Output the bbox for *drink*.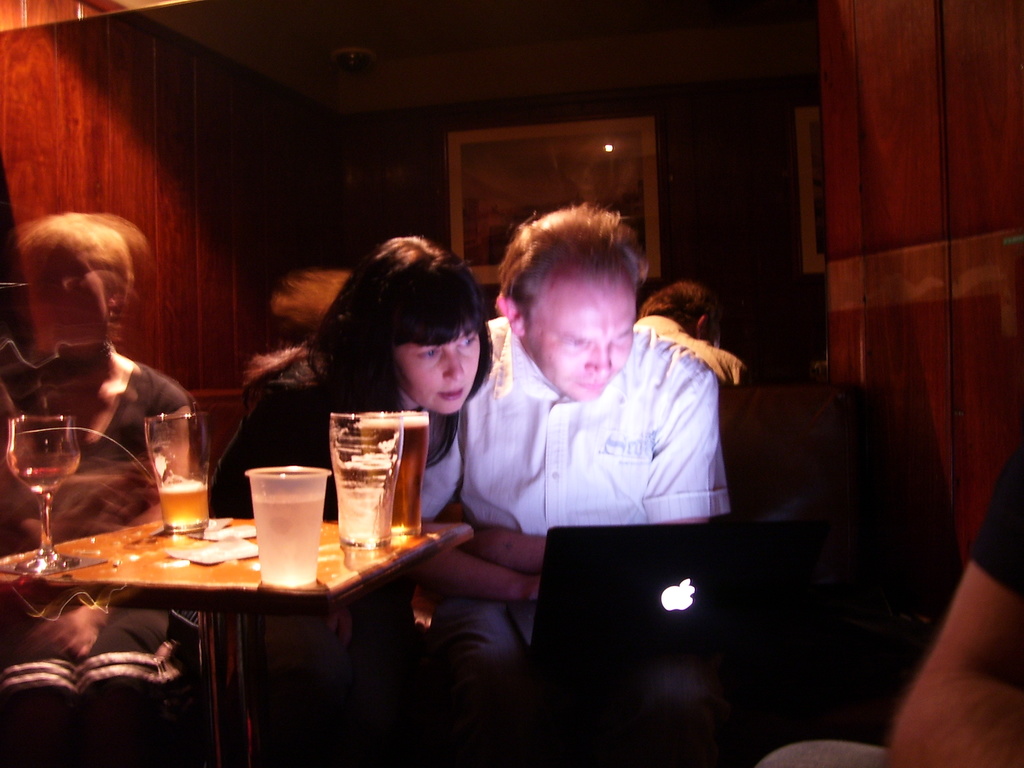
x1=3 y1=452 x2=81 y2=497.
